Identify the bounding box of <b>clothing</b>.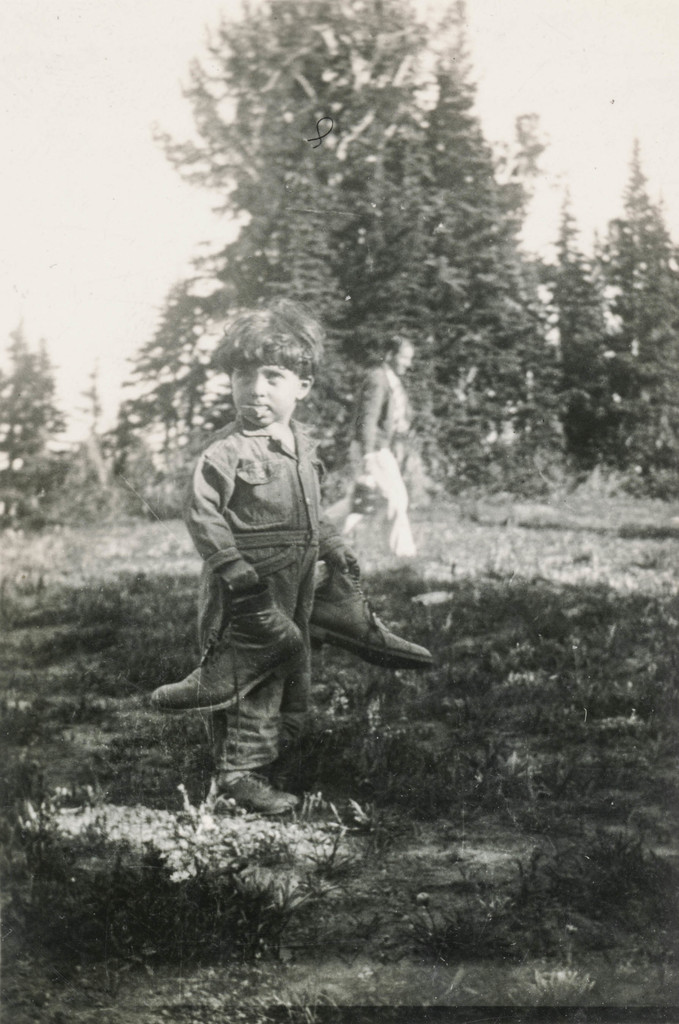
box(326, 365, 415, 557).
